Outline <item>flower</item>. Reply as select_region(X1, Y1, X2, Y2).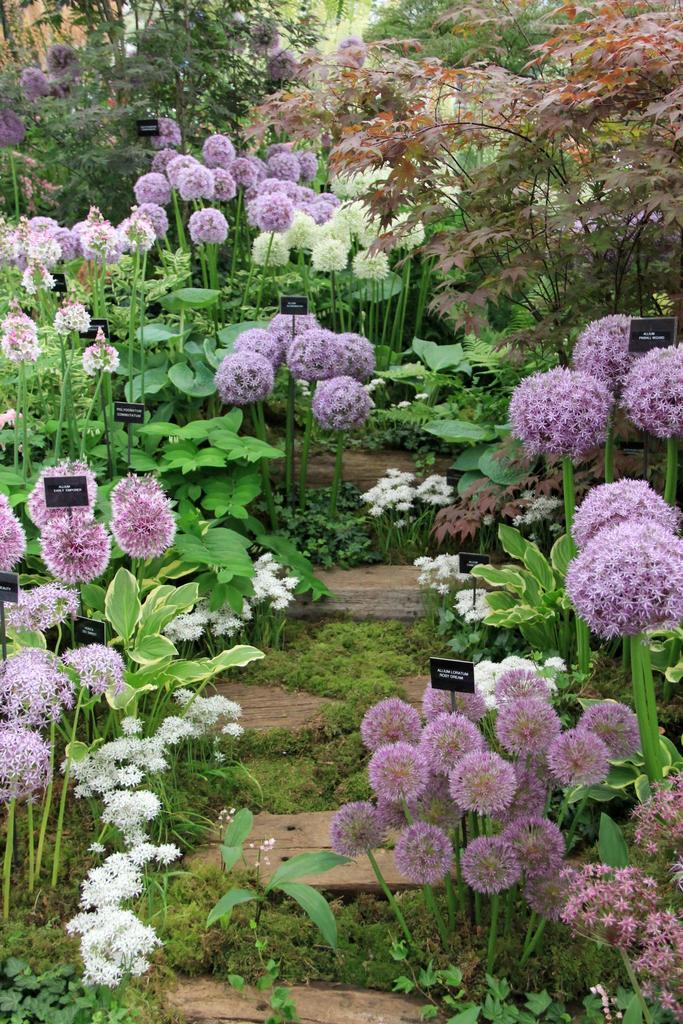
select_region(416, 704, 486, 779).
